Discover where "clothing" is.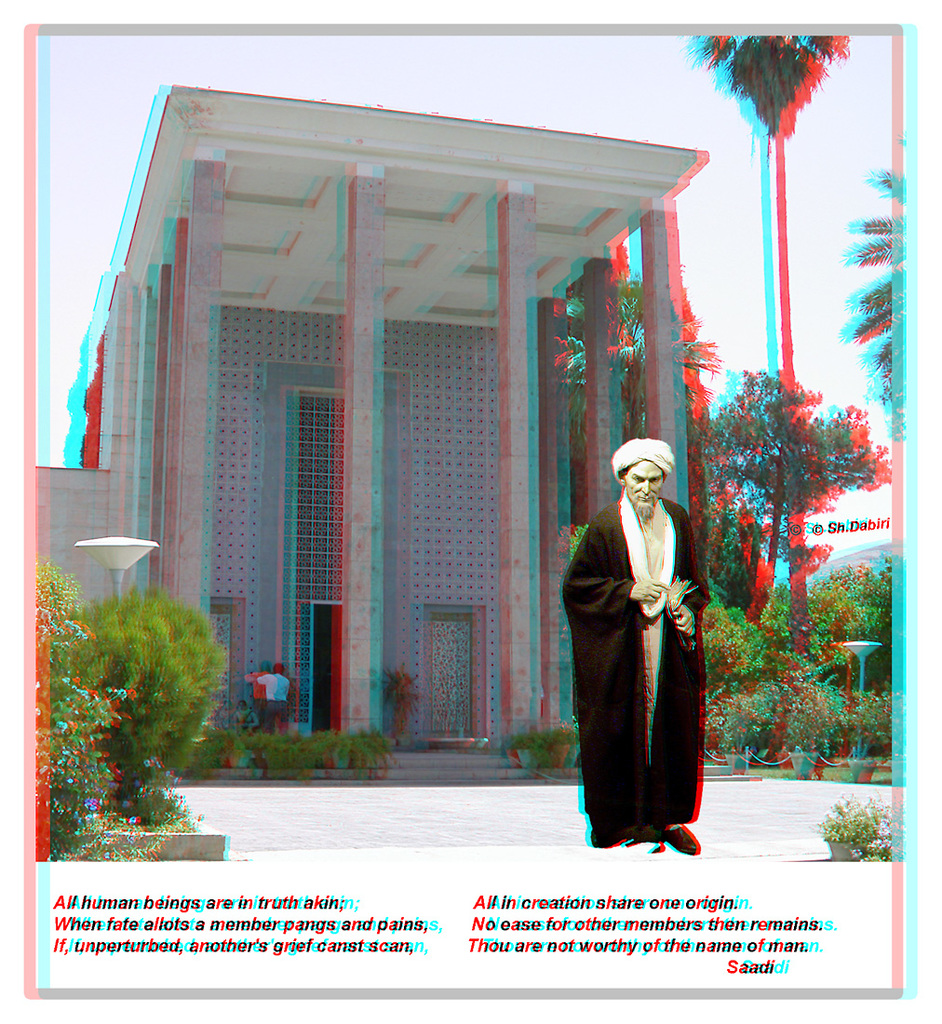
Discovered at Rect(561, 440, 711, 827).
